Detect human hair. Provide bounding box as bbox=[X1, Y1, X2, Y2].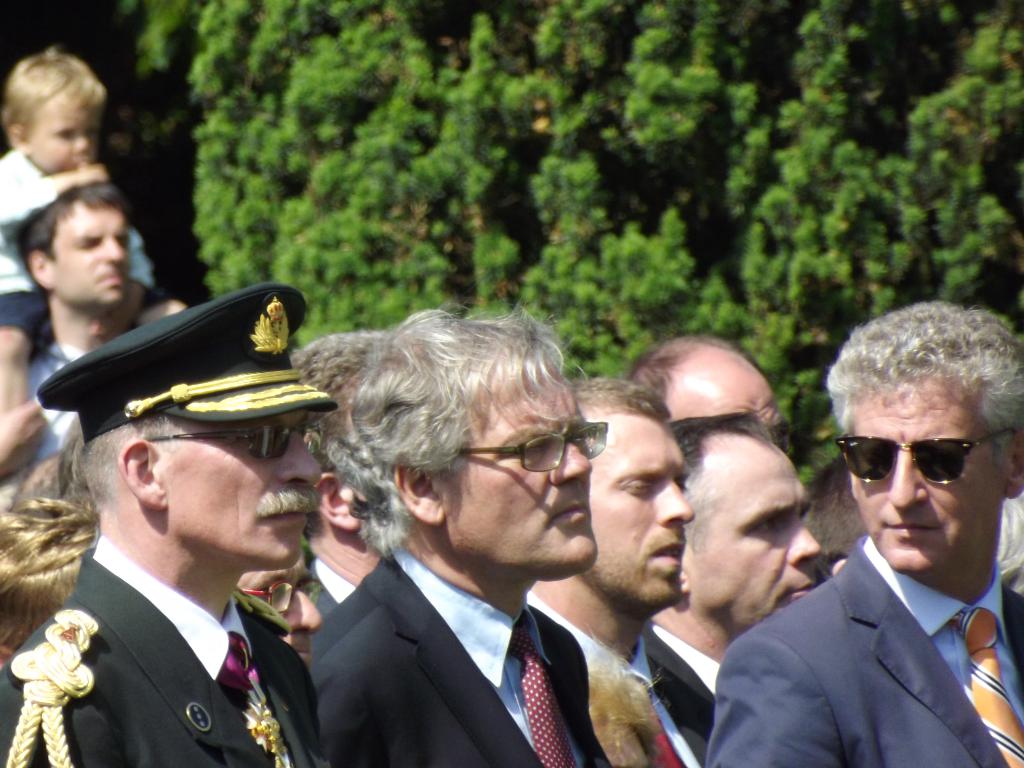
bbox=[0, 495, 99, 667].
